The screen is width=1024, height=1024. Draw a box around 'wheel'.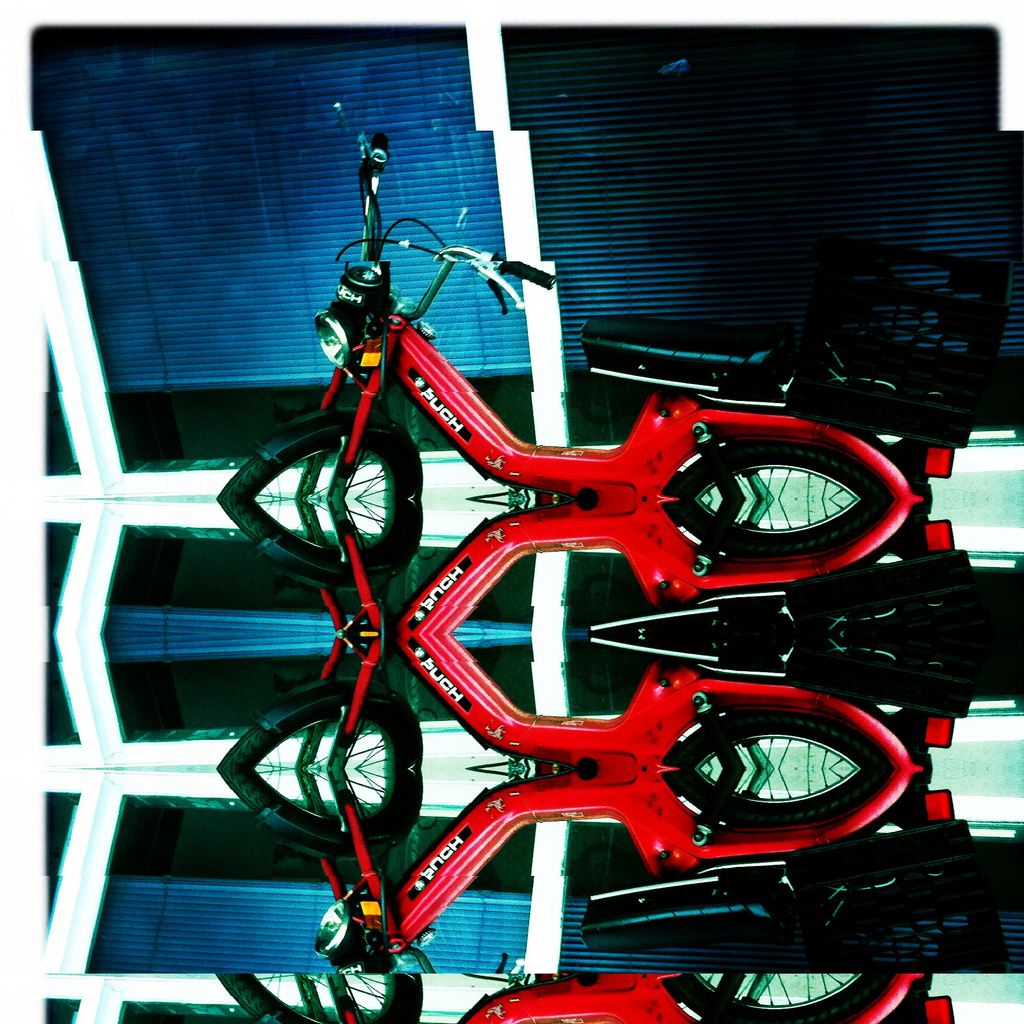
x1=210, y1=422, x2=426, y2=498.
